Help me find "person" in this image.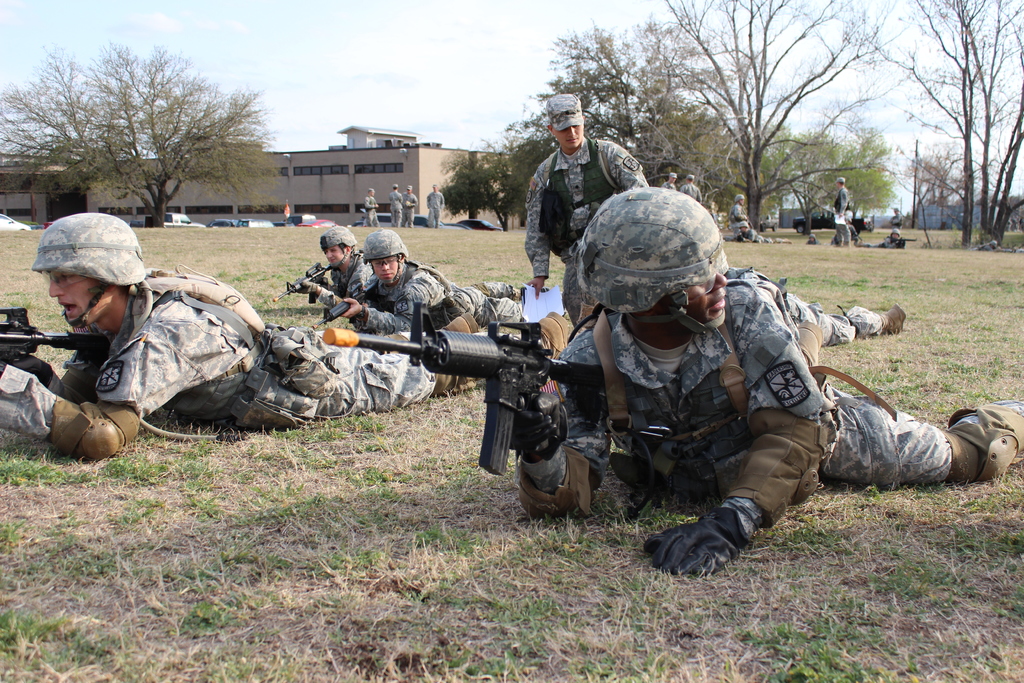
Found it: 526,86,661,325.
